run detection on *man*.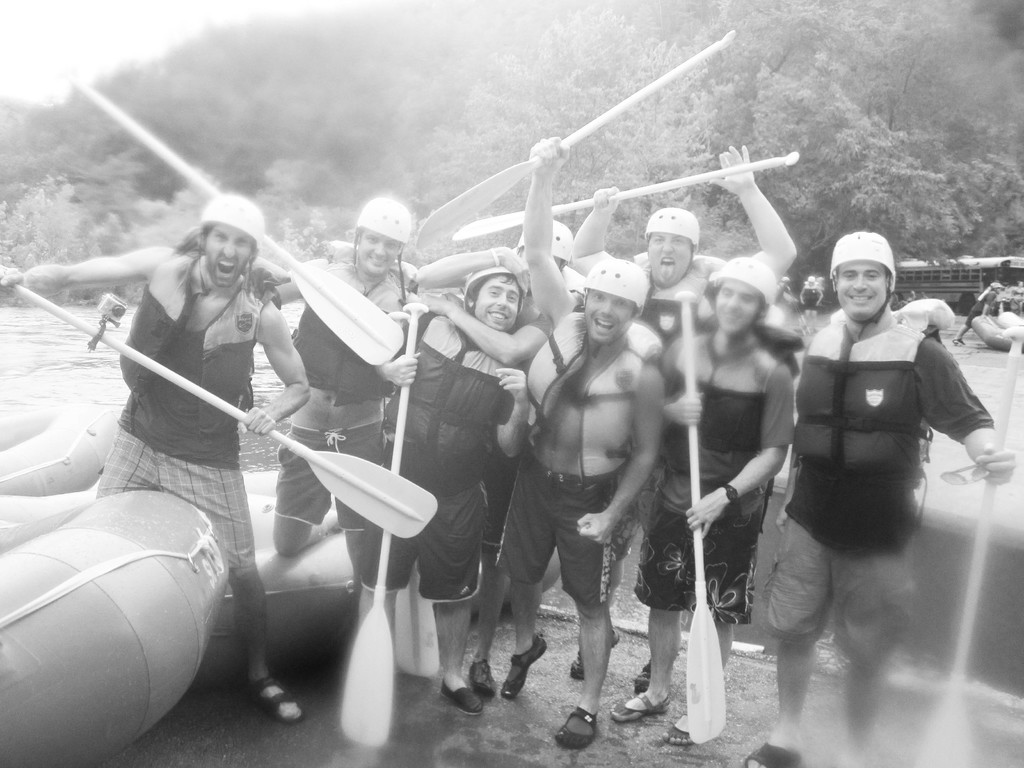
Result: detection(255, 195, 431, 580).
